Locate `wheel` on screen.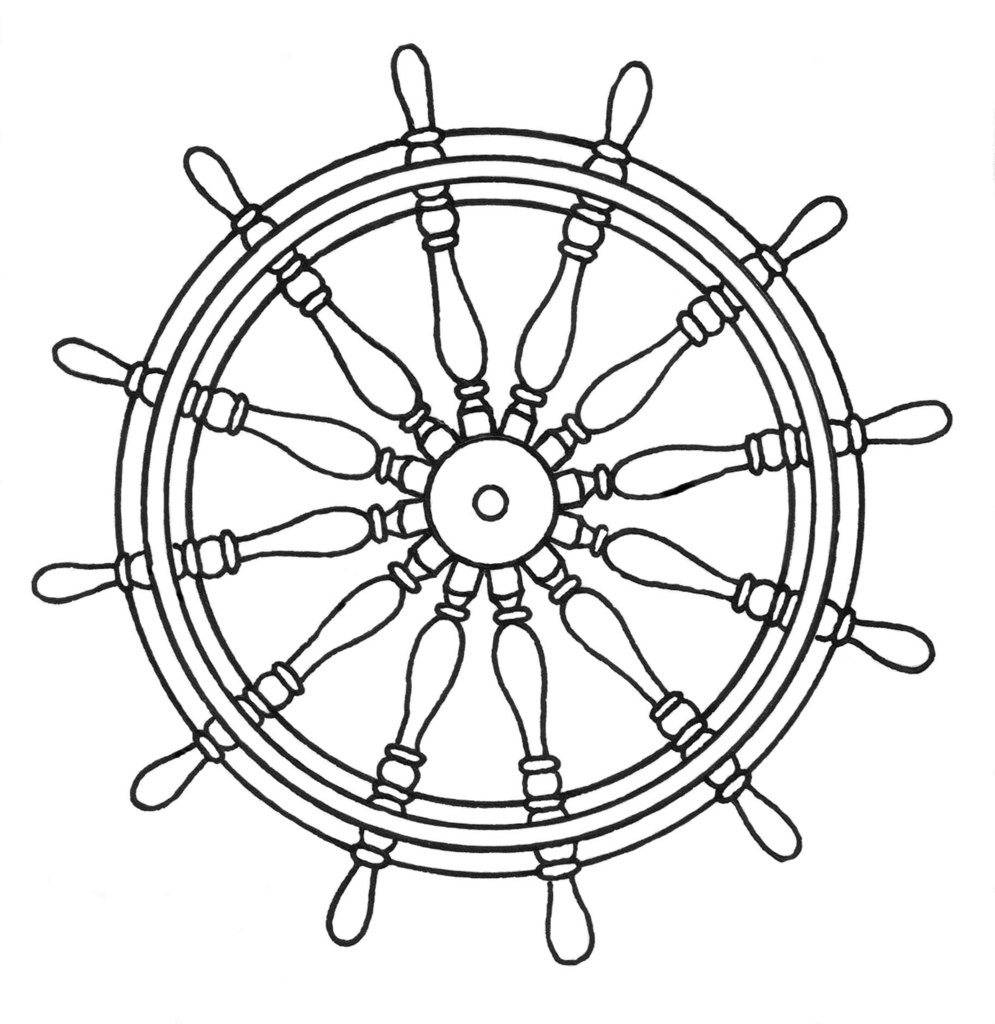
On screen at <region>33, 42, 946, 963</region>.
